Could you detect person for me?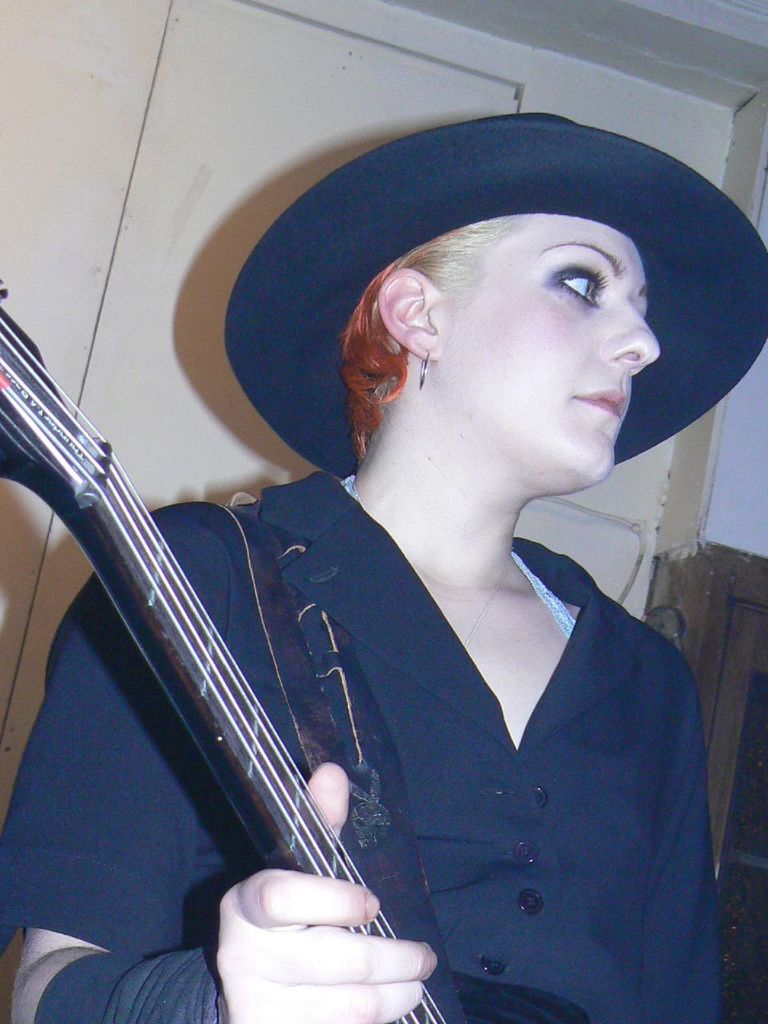
Detection result: pyautogui.locateOnScreen(0, 106, 767, 1023).
